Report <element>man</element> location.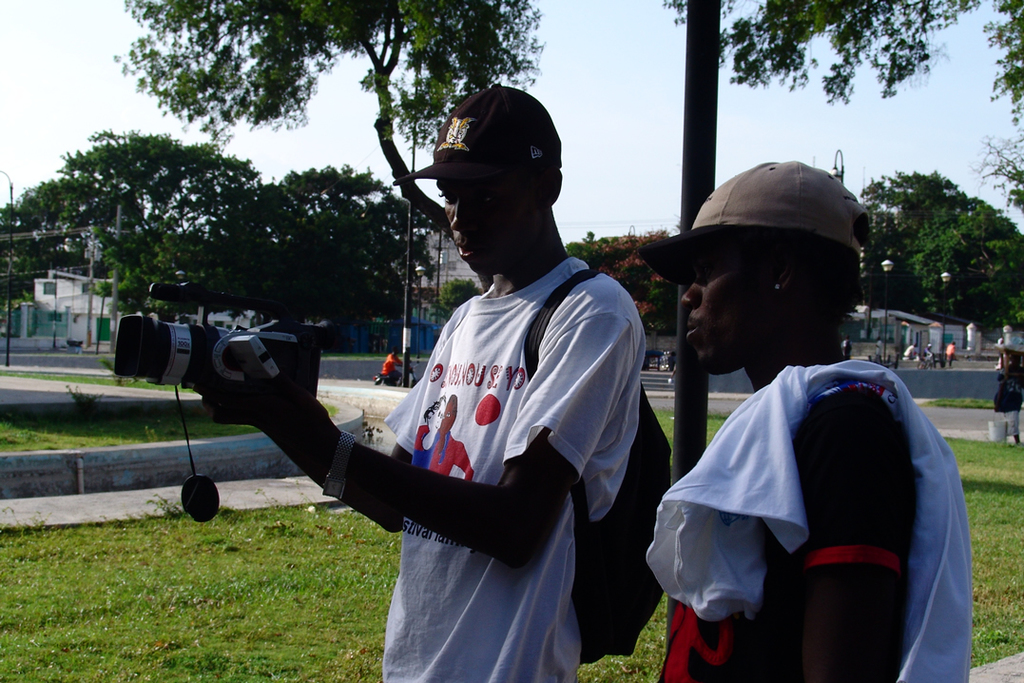
Report: {"x1": 198, "y1": 78, "x2": 648, "y2": 682}.
